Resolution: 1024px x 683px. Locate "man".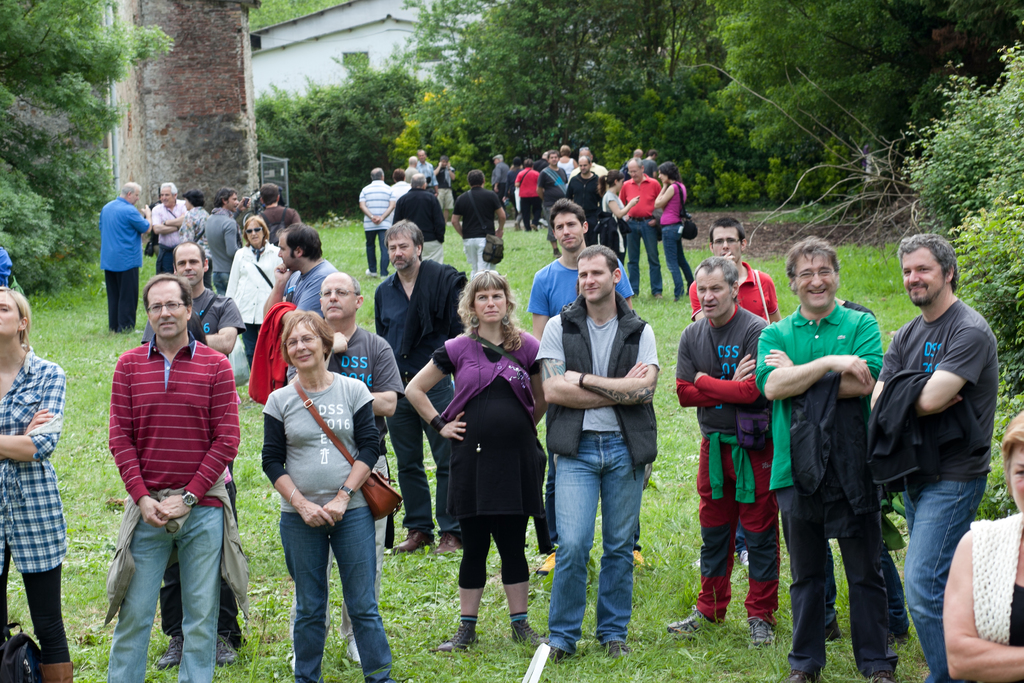
box=[646, 151, 658, 179].
